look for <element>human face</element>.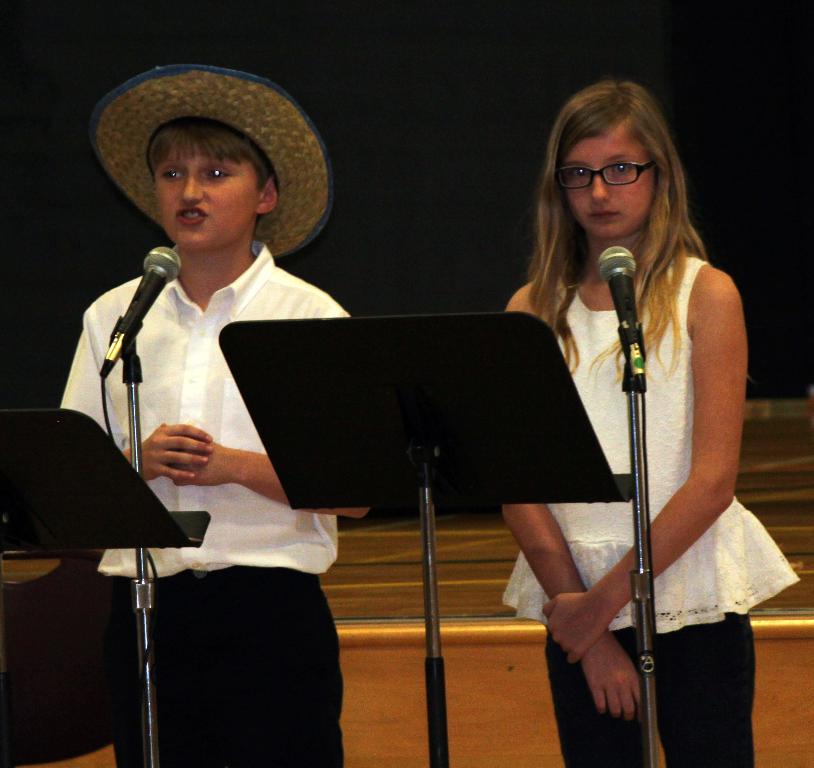
Found: x1=154, y1=146, x2=257, y2=248.
